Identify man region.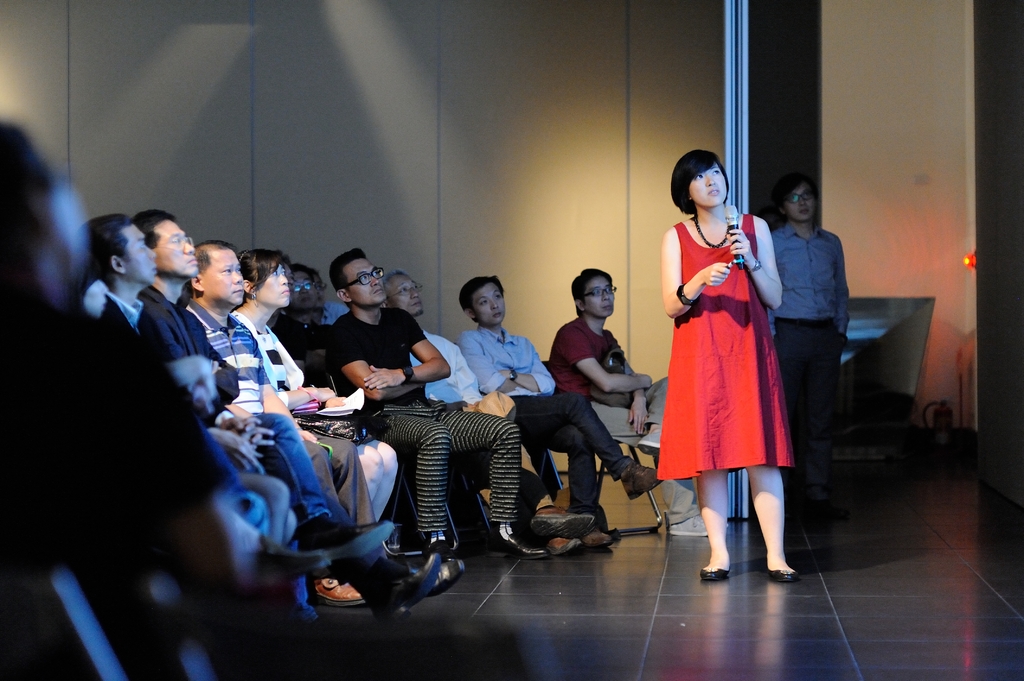
Region: 452/277/658/550.
